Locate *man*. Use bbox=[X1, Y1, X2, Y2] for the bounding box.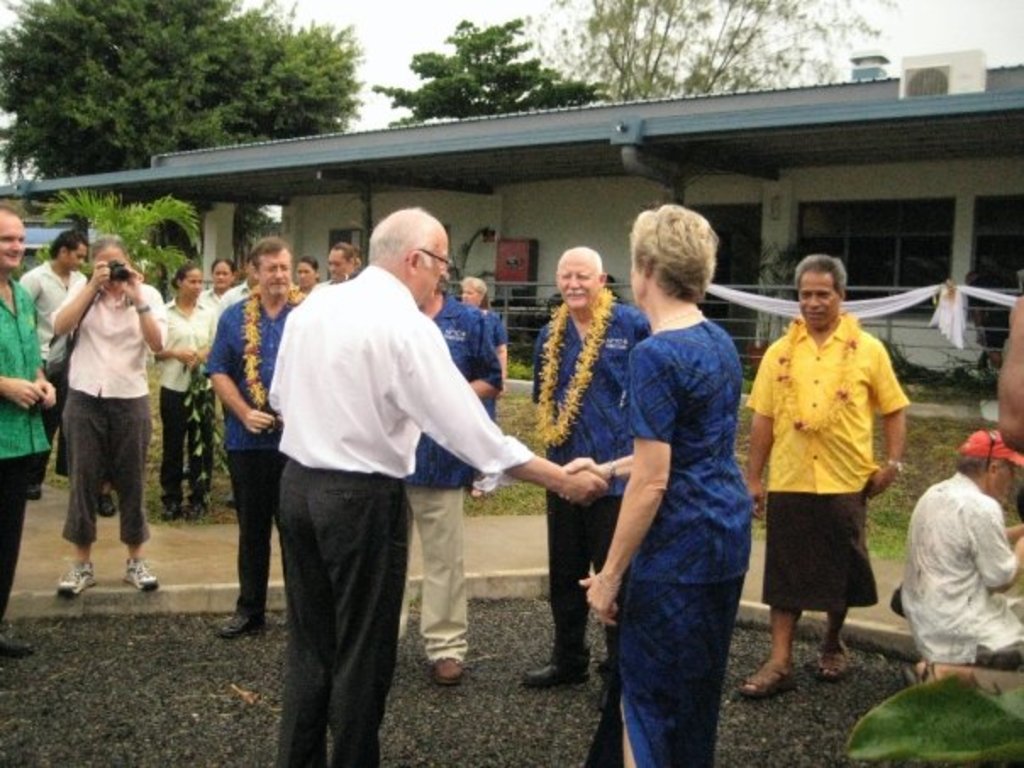
bbox=[395, 288, 504, 688].
